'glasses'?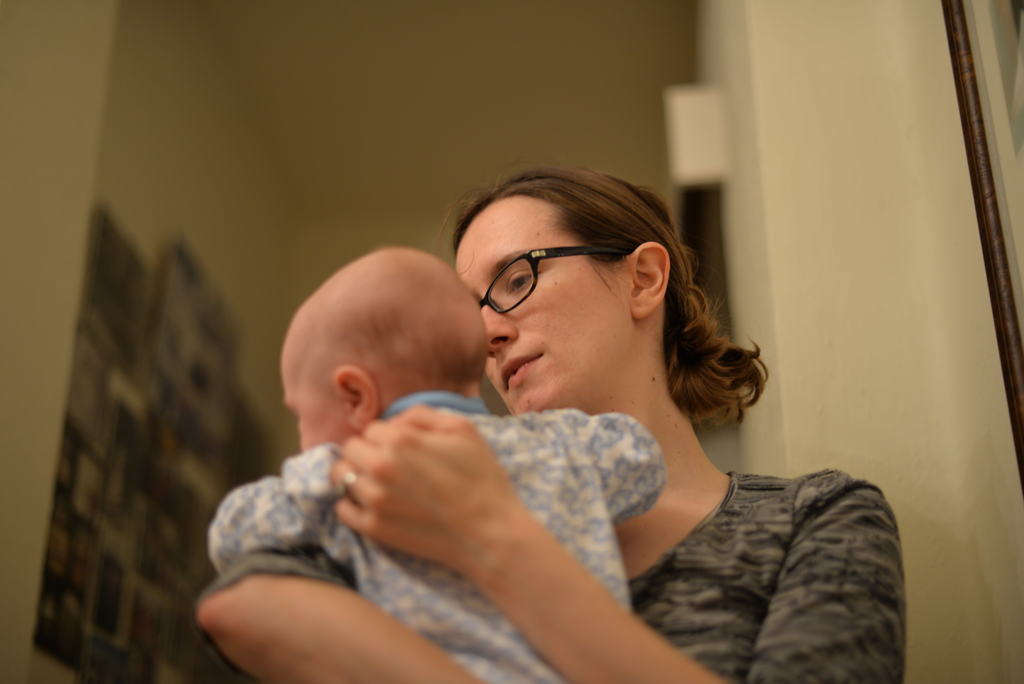
bbox=[470, 250, 601, 307]
